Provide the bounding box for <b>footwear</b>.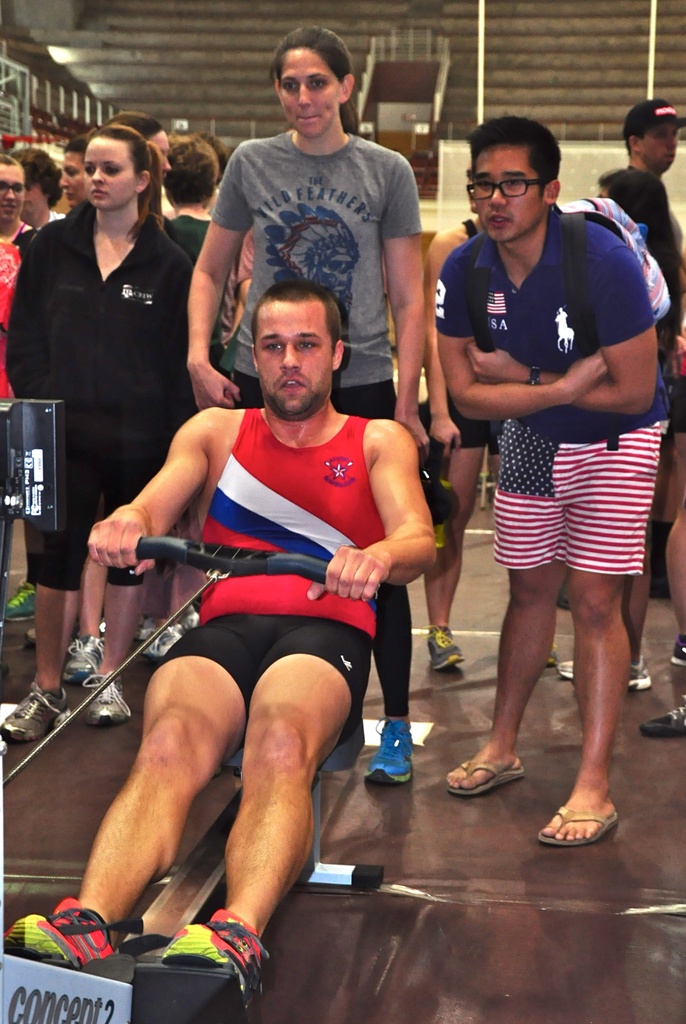
detection(19, 913, 120, 992).
